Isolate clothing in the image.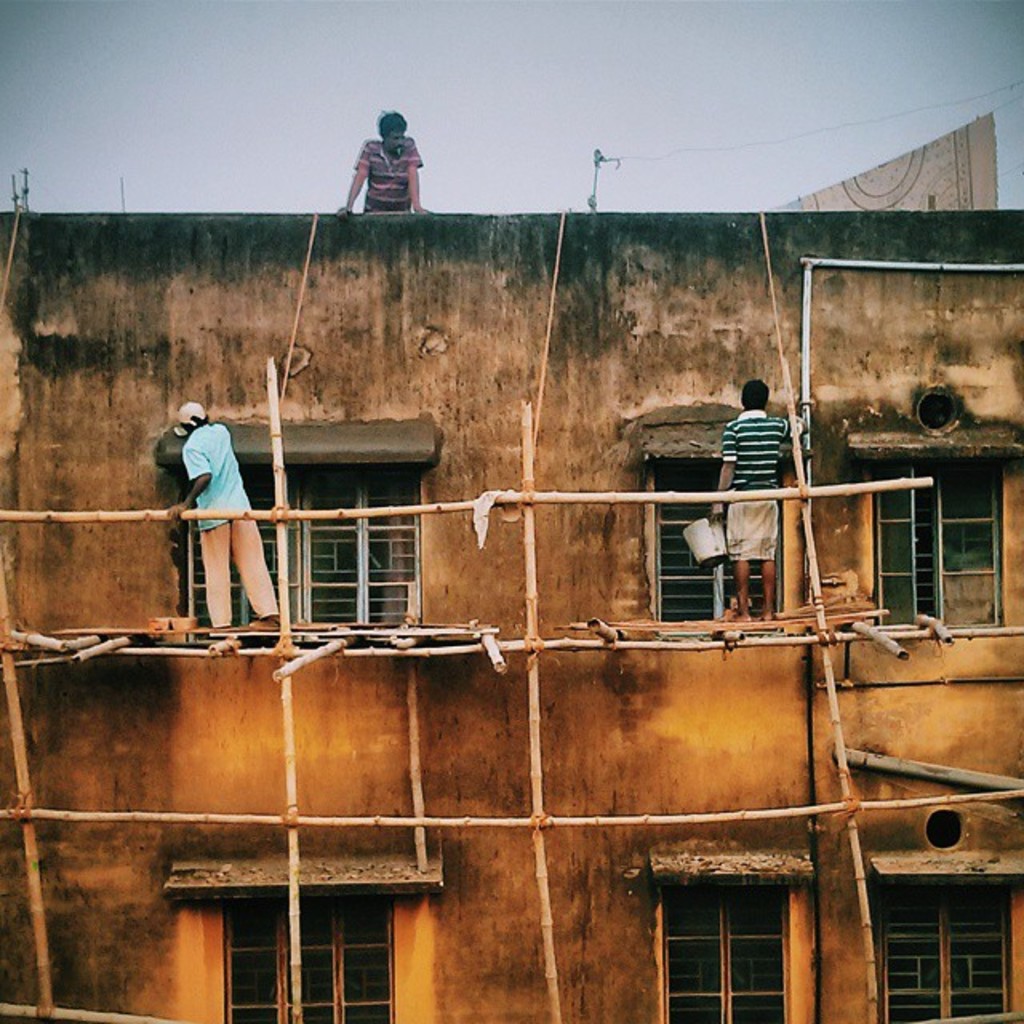
Isolated region: (x1=706, y1=419, x2=786, y2=581).
